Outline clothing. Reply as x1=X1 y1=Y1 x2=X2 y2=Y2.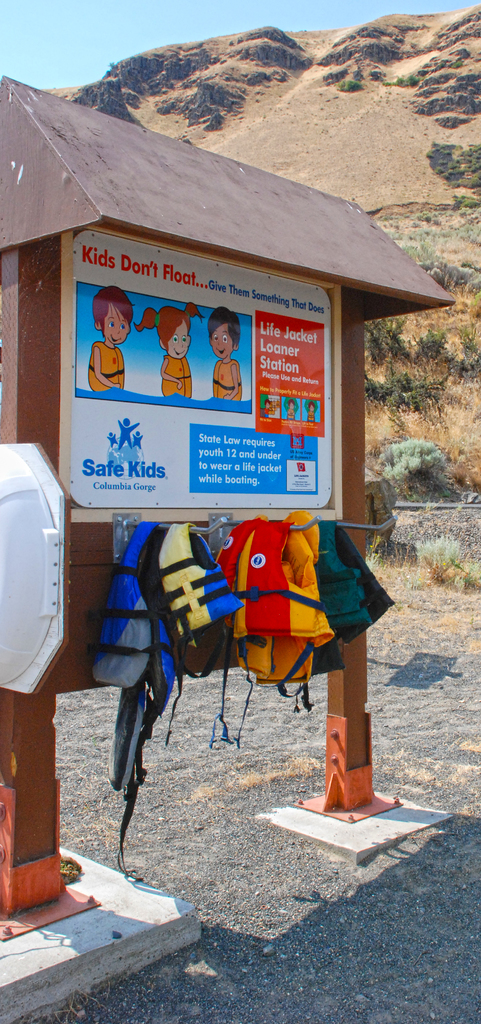
x1=162 y1=354 x2=191 y2=398.
